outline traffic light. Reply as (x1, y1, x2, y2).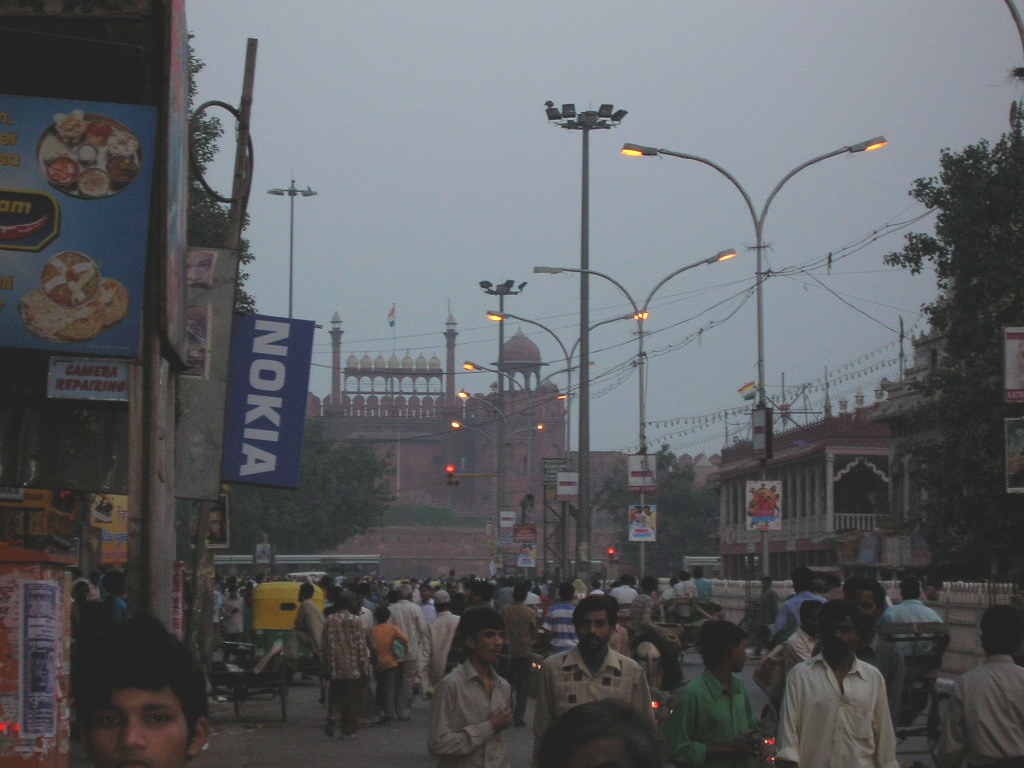
(607, 546, 615, 566).
